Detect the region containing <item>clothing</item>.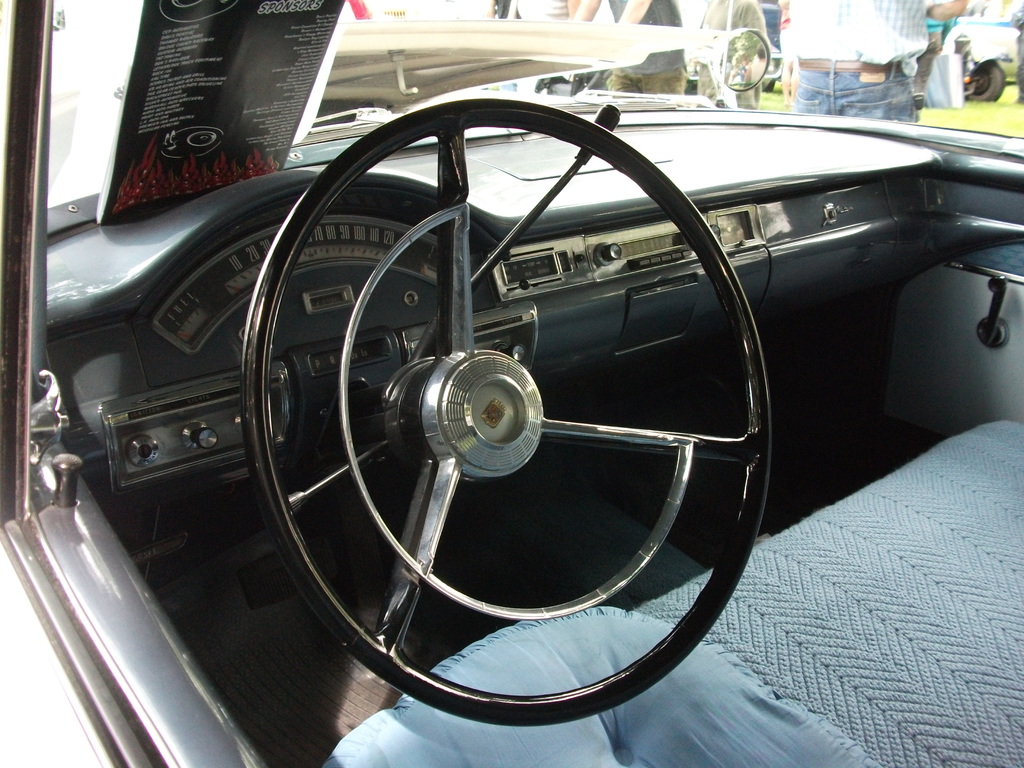
pyautogui.locateOnScreen(499, 0, 584, 99).
